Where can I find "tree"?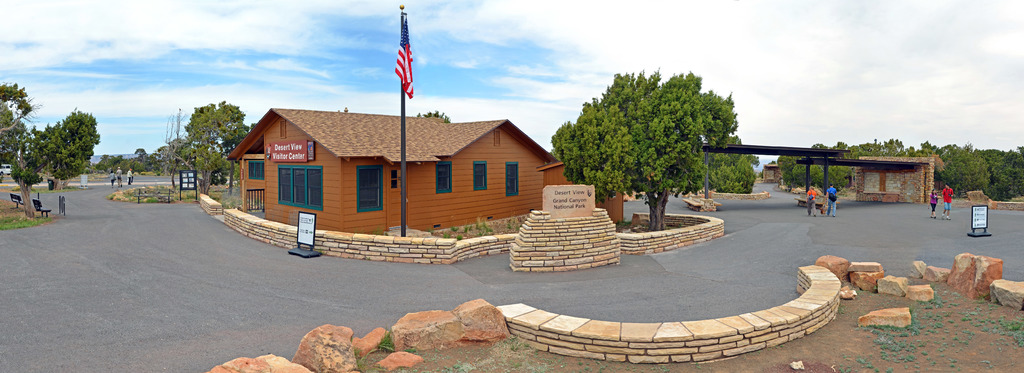
You can find it at pyautogui.locateOnScreen(6, 138, 56, 213).
